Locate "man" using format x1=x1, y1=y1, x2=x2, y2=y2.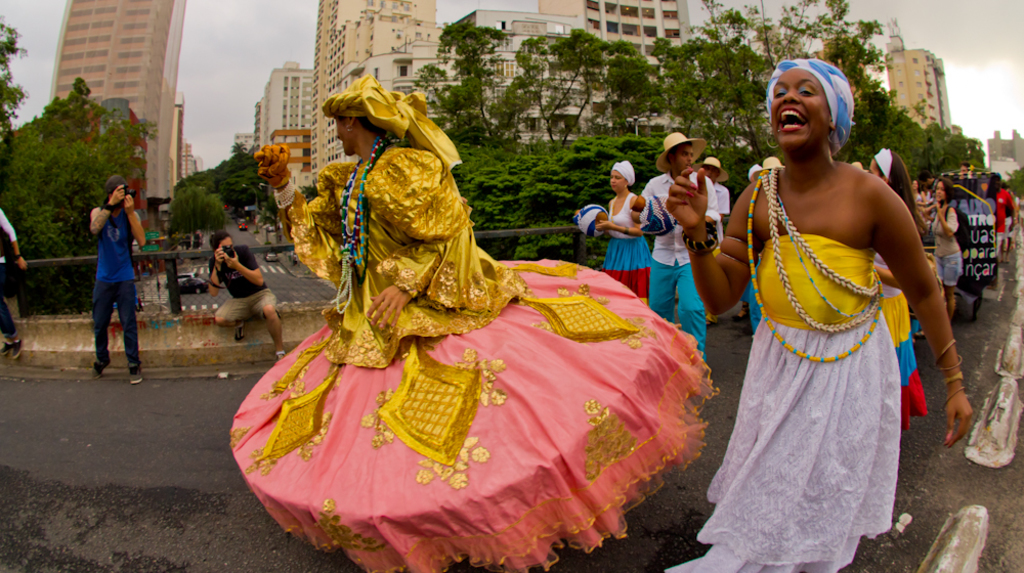
x1=992, y1=168, x2=1016, y2=260.
